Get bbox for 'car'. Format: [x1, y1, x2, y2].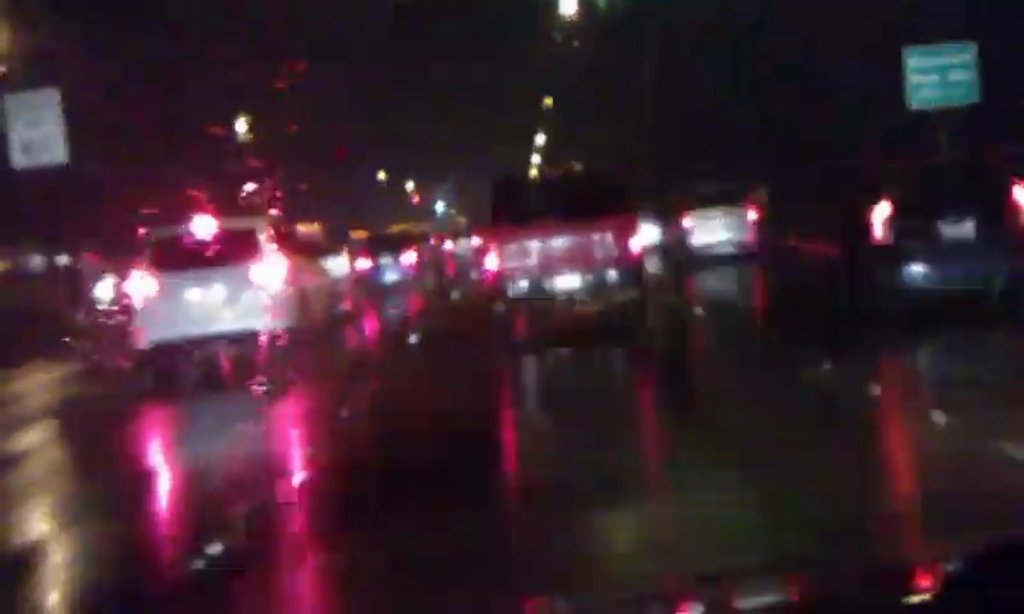
[847, 171, 1023, 299].
